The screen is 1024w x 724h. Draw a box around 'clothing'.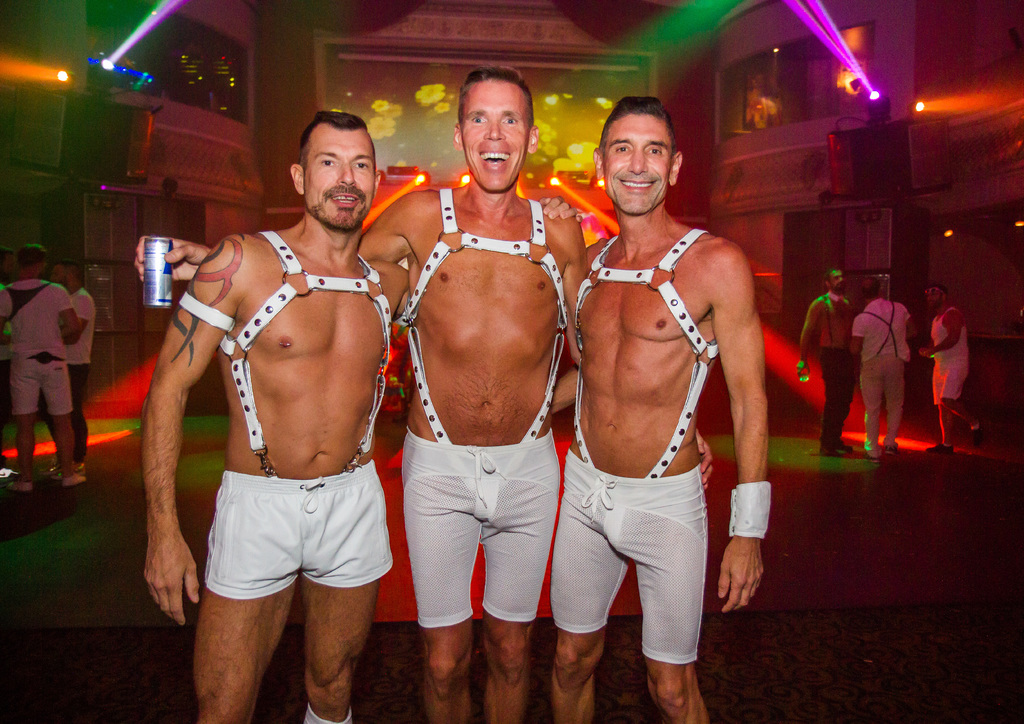
[x1=852, y1=299, x2=915, y2=446].
